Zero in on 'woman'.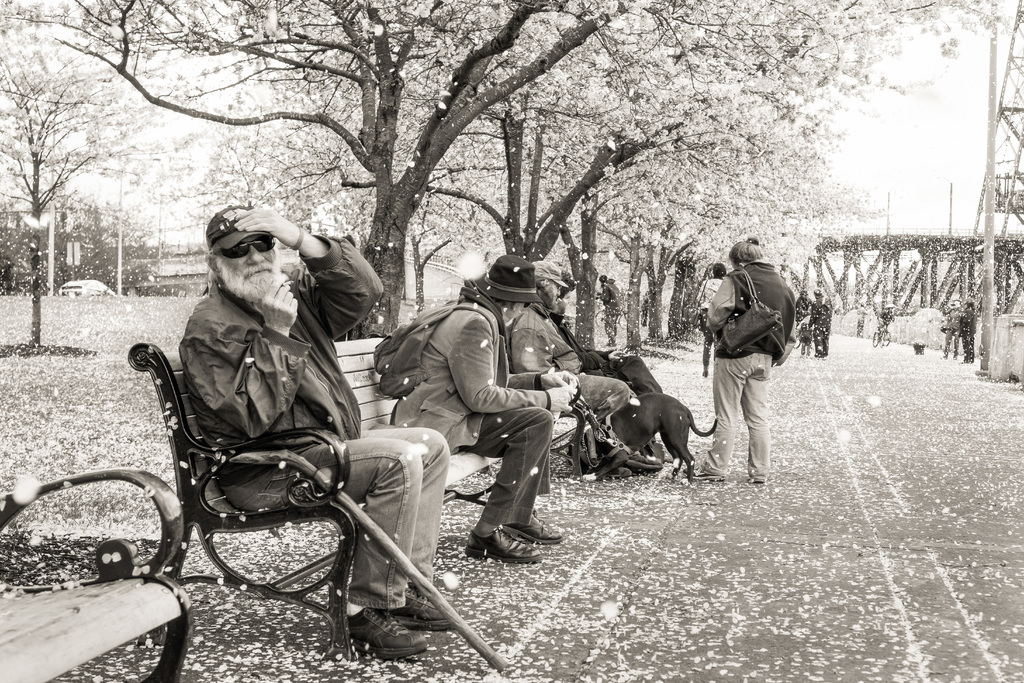
Zeroed in: bbox=(705, 233, 796, 483).
